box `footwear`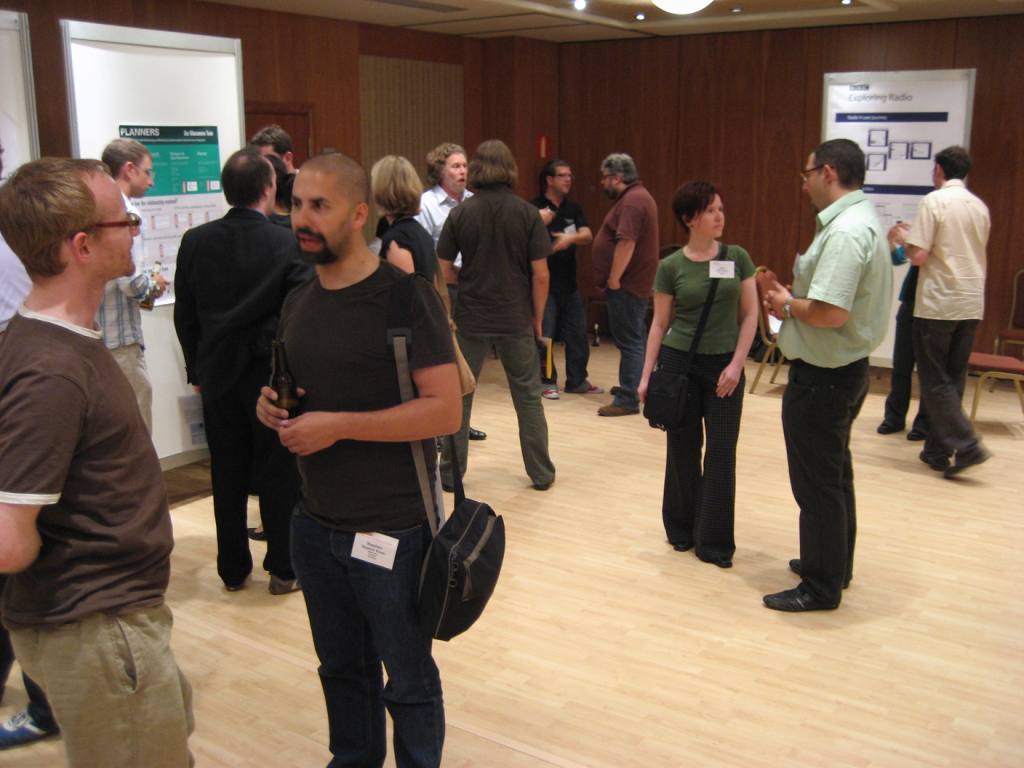
BBox(561, 379, 592, 392)
